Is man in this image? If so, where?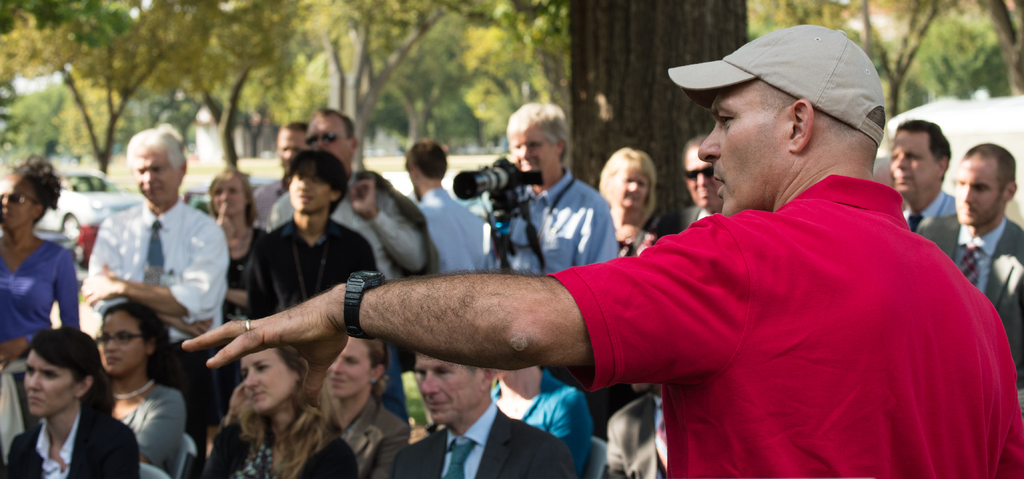
Yes, at 886,118,959,234.
